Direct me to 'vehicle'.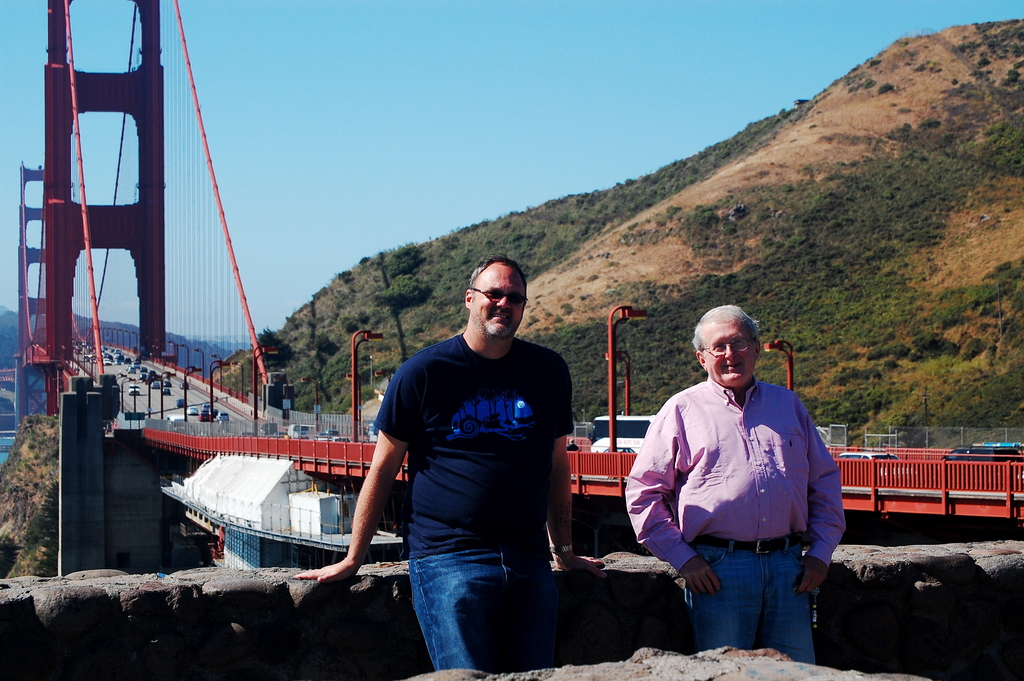
Direction: BBox(187, 402, 195, 418).
